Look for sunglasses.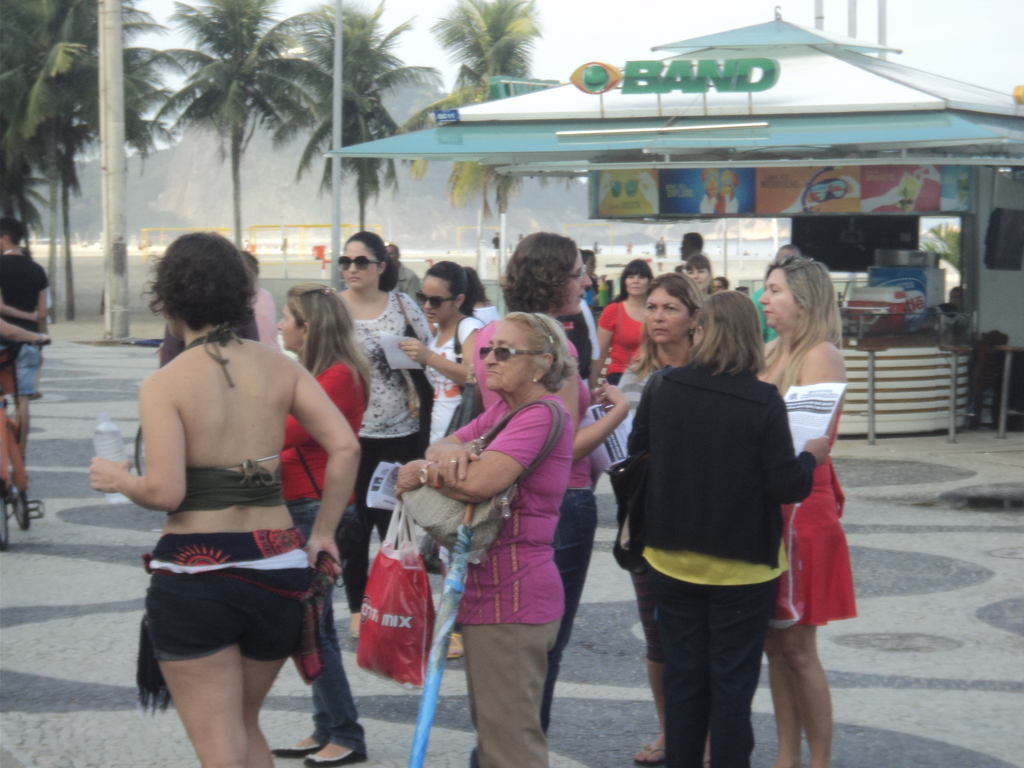
Found: select_region(483, 348, 541, 361).
